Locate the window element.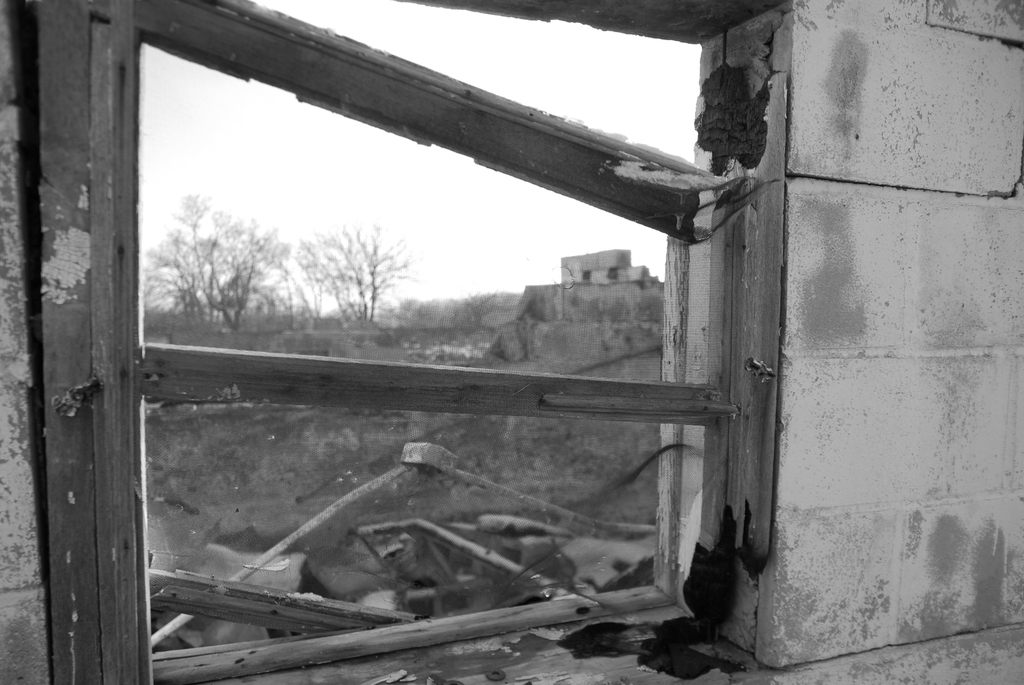
Element bbox: bbox=(32, 0, 793, 681).
